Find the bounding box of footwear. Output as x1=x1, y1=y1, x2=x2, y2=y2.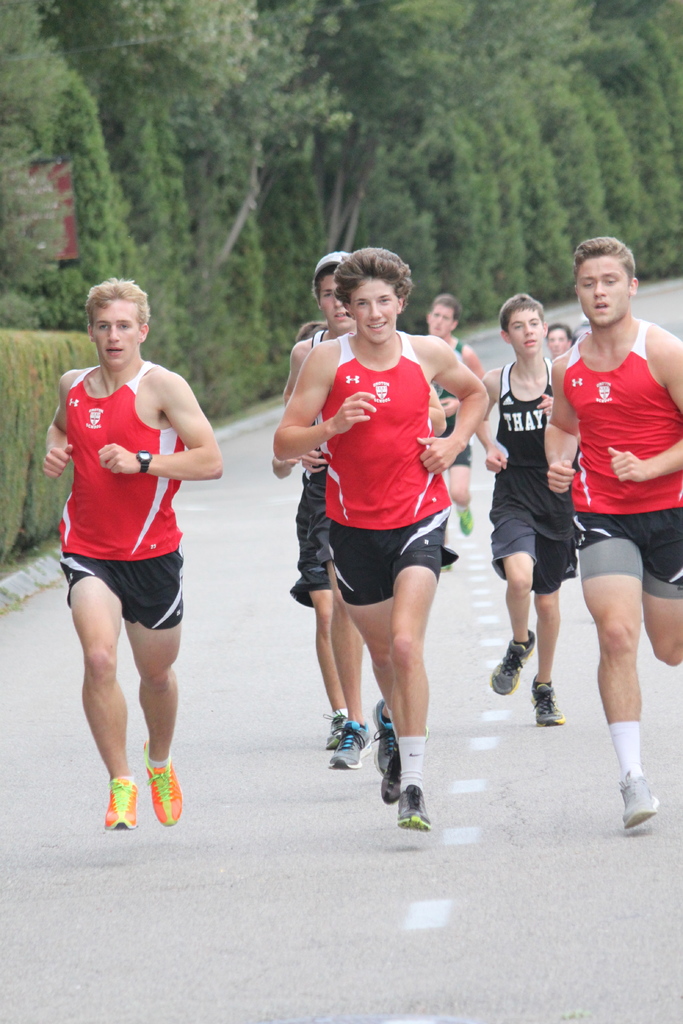
x1=377, y1=746, x2=404, y2=796.
